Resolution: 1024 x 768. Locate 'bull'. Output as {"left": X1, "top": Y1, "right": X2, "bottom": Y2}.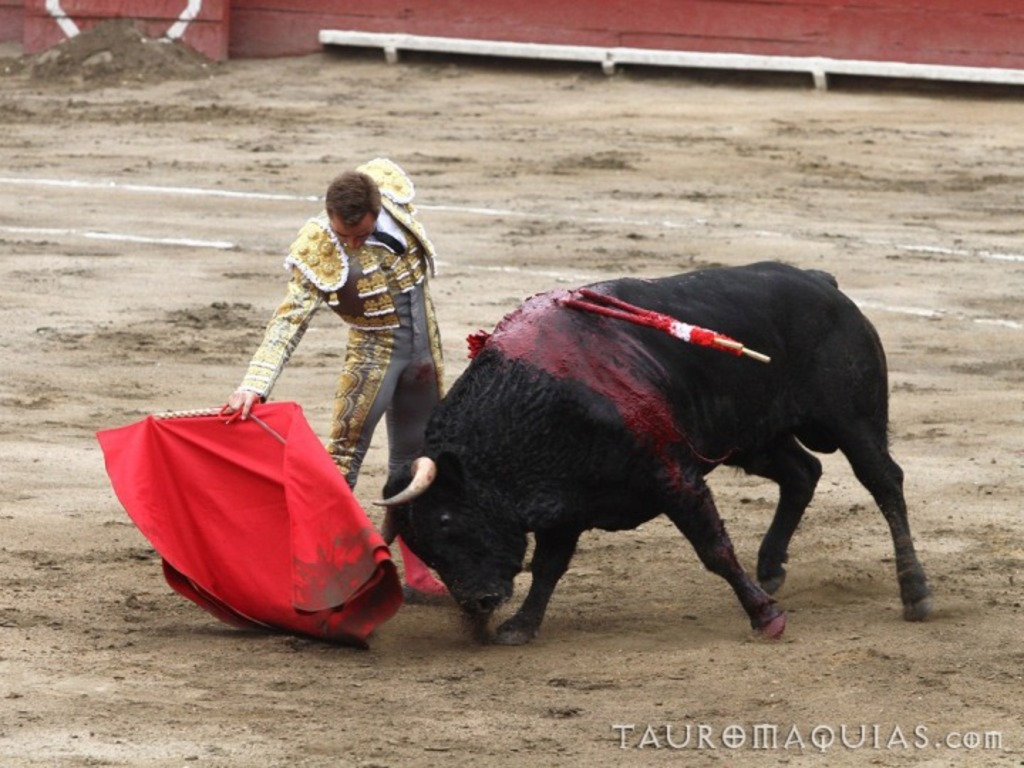
{"left": 366, "top": 252, "right": 934, "bottom": 651}.
